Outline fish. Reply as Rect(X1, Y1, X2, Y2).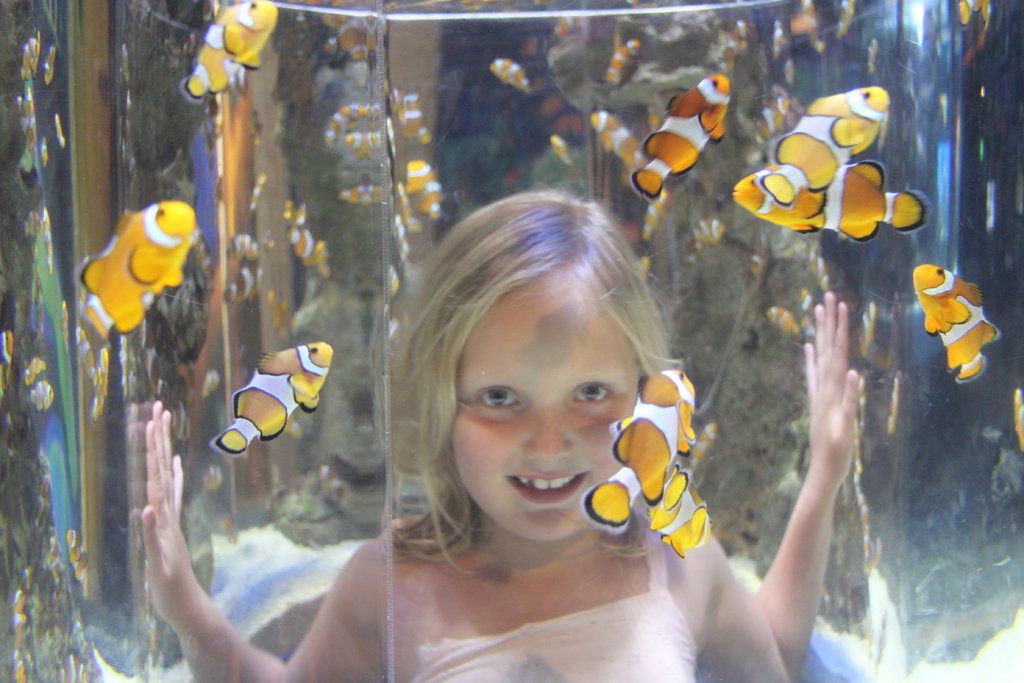
Rect(582, 367, 698, 530).
